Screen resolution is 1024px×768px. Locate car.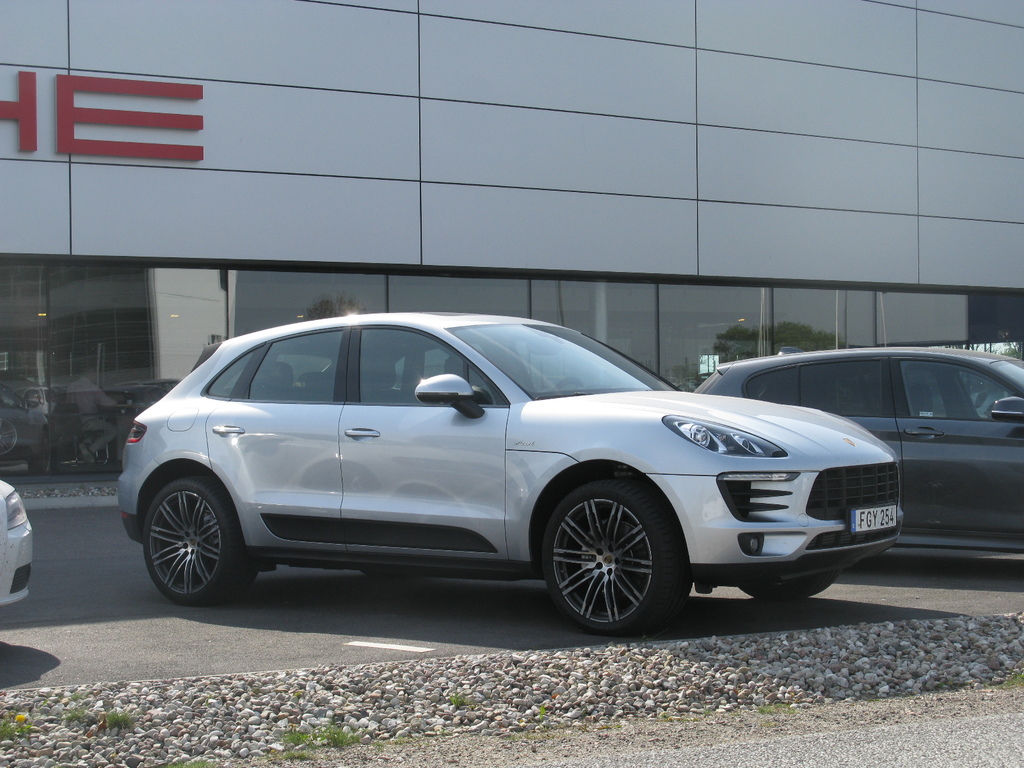
<box>698,343,1023,556</box>.
